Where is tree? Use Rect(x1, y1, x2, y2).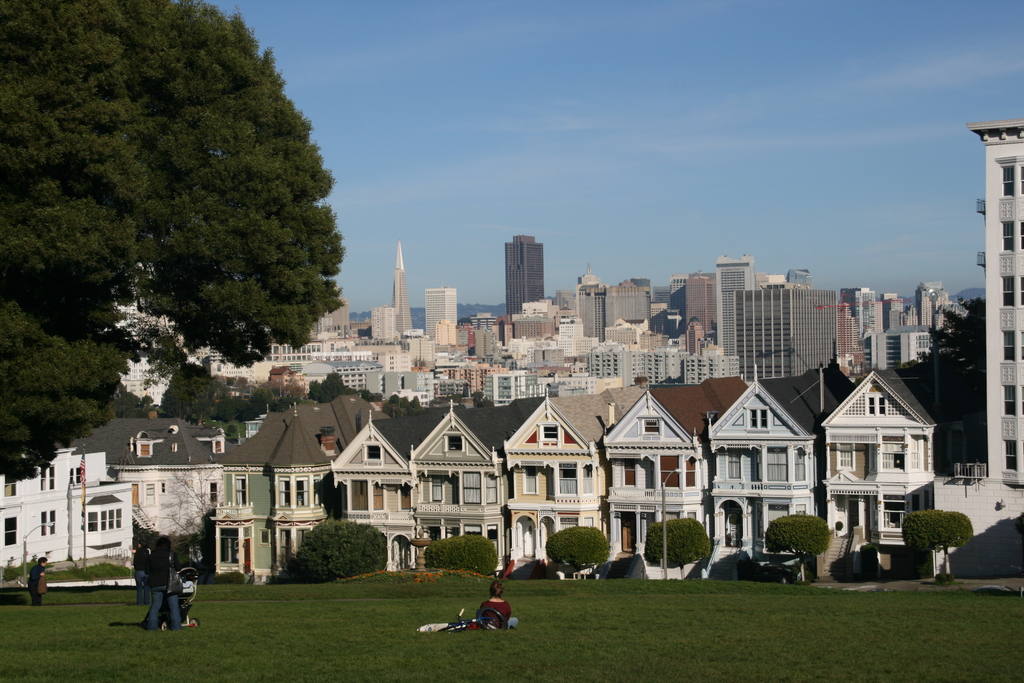
Rect(897, 506, 976, 577).
